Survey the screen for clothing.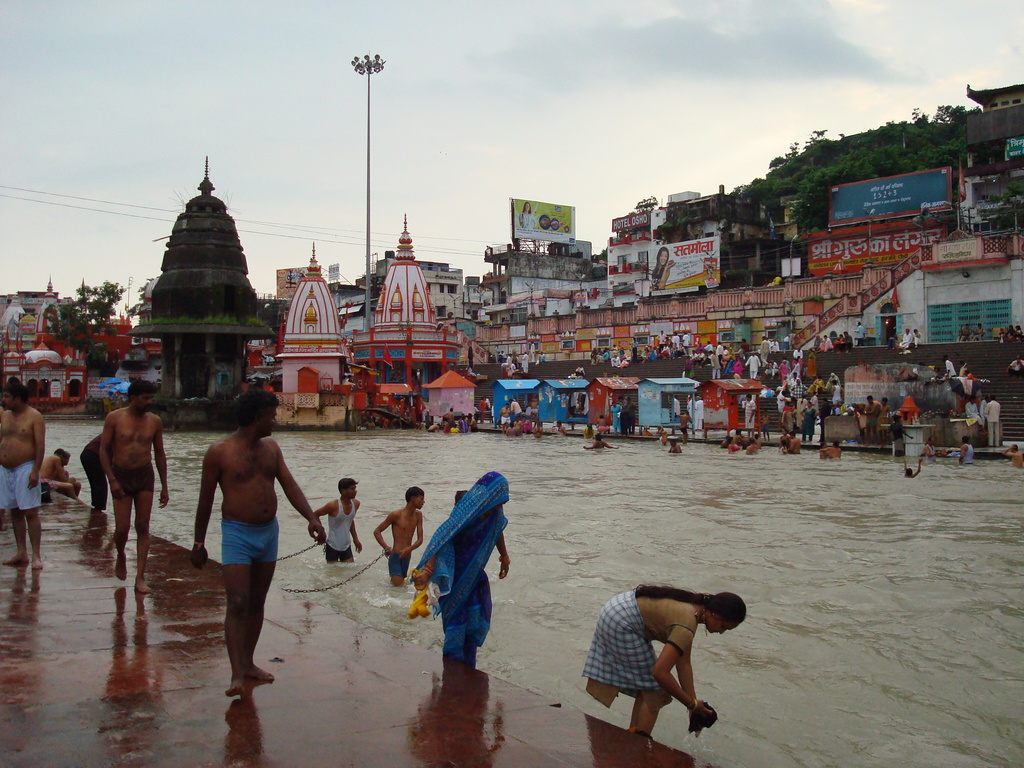
Survey found: {"left": 509, "top": 402, "right": 524, "bottom": 417}.
